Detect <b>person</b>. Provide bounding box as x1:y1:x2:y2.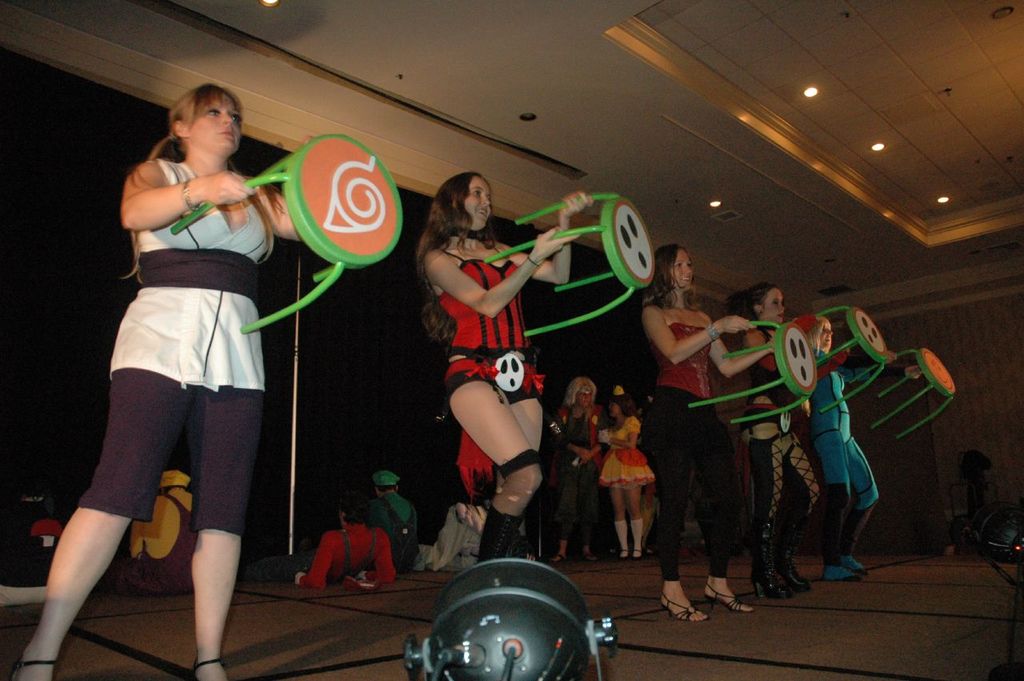
801:312:884:578.
